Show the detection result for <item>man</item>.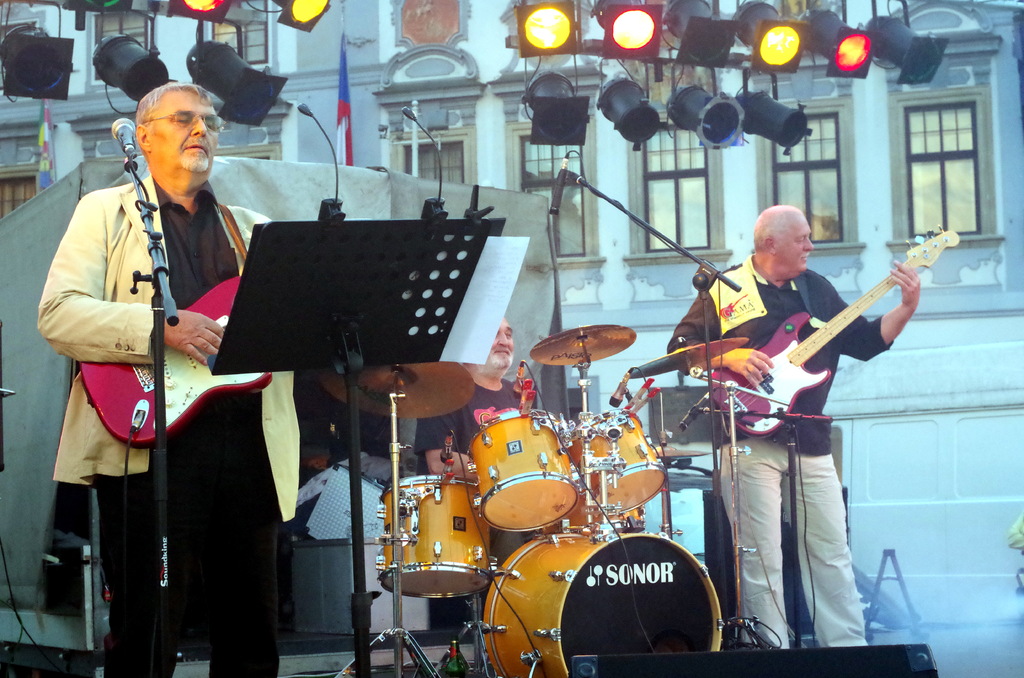
crop(34, 81, 305, 677).
